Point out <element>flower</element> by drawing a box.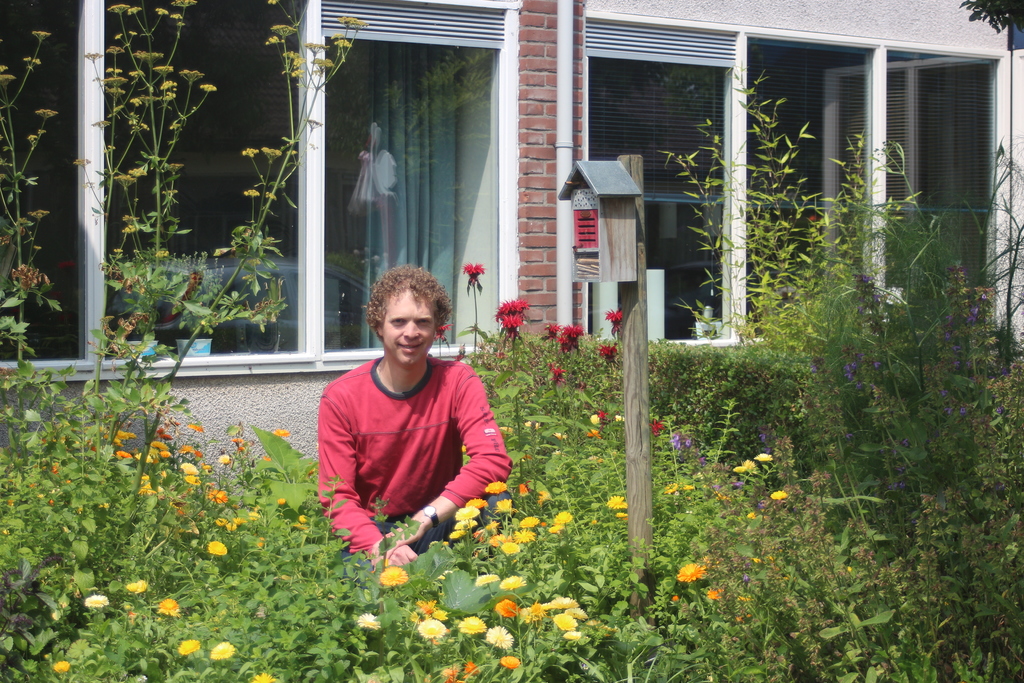
<region>662, 481, 678, 499</region>.
